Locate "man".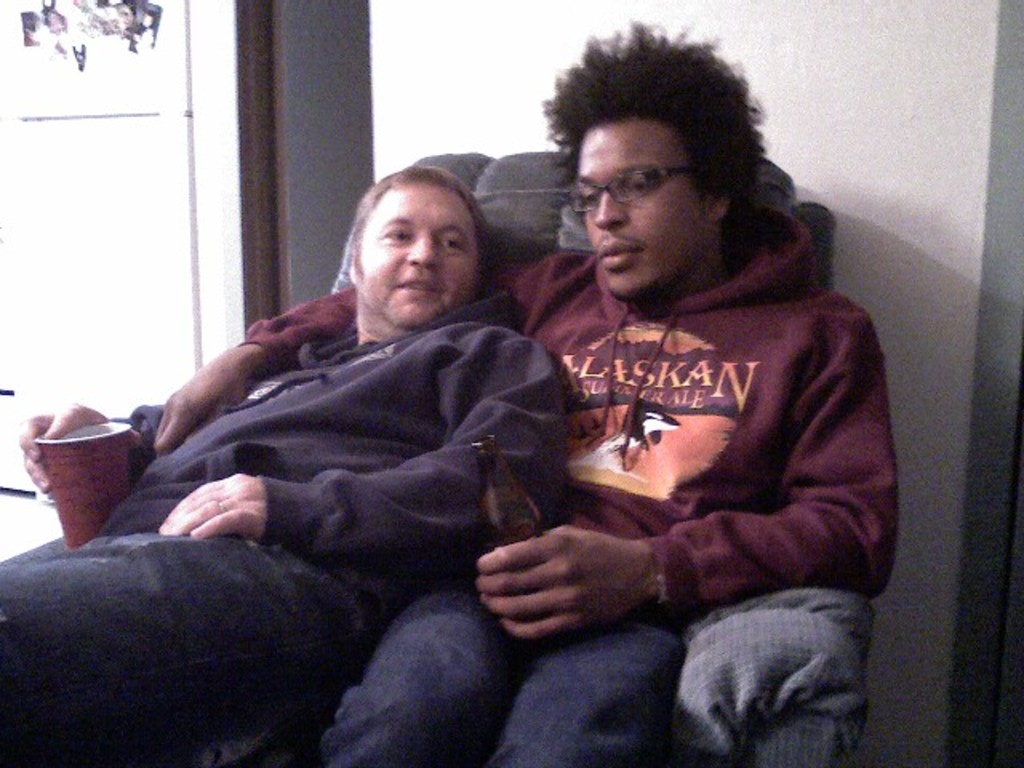
Bounding box: bbox=[0, 165, 571, 766].
